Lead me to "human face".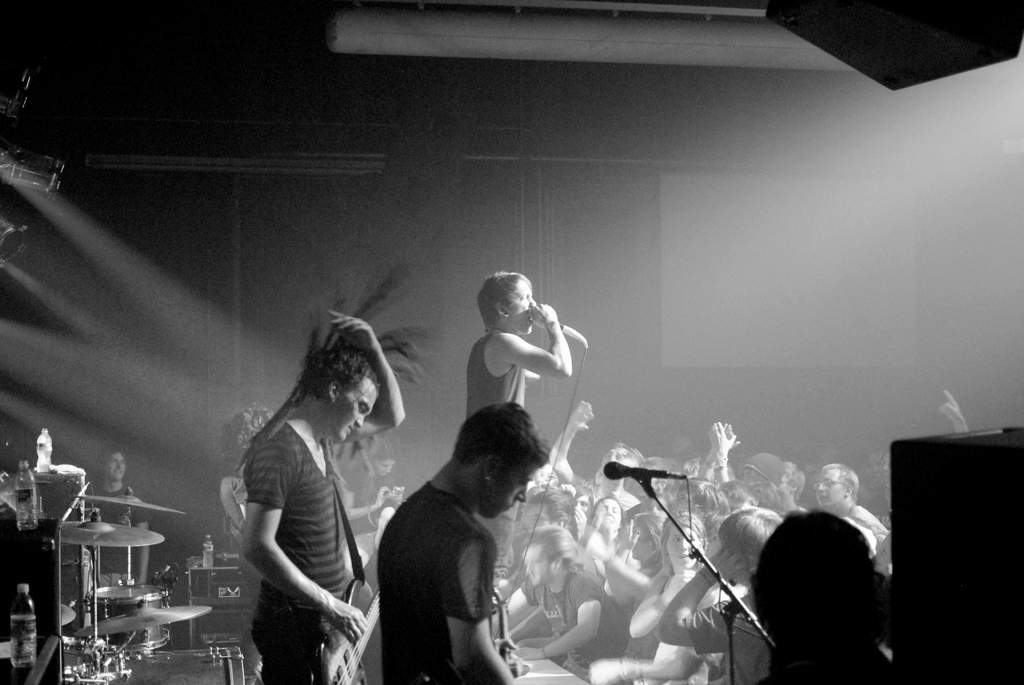
Lead to select_region(702, 530, 721, 556).
